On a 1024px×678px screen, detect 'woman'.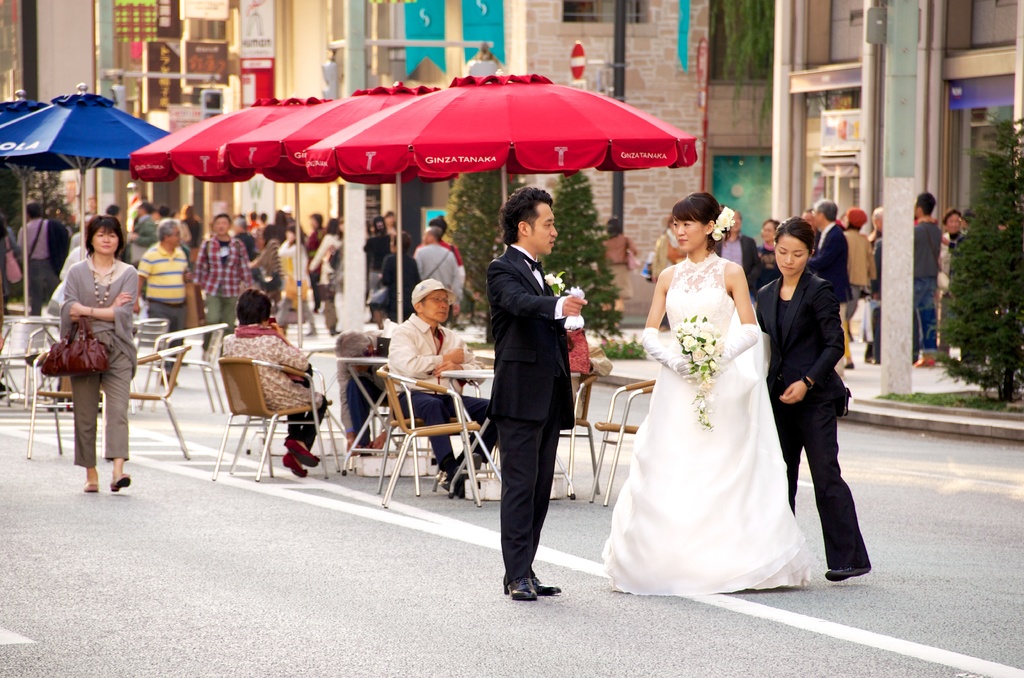
(61, 214, 138, 492).
